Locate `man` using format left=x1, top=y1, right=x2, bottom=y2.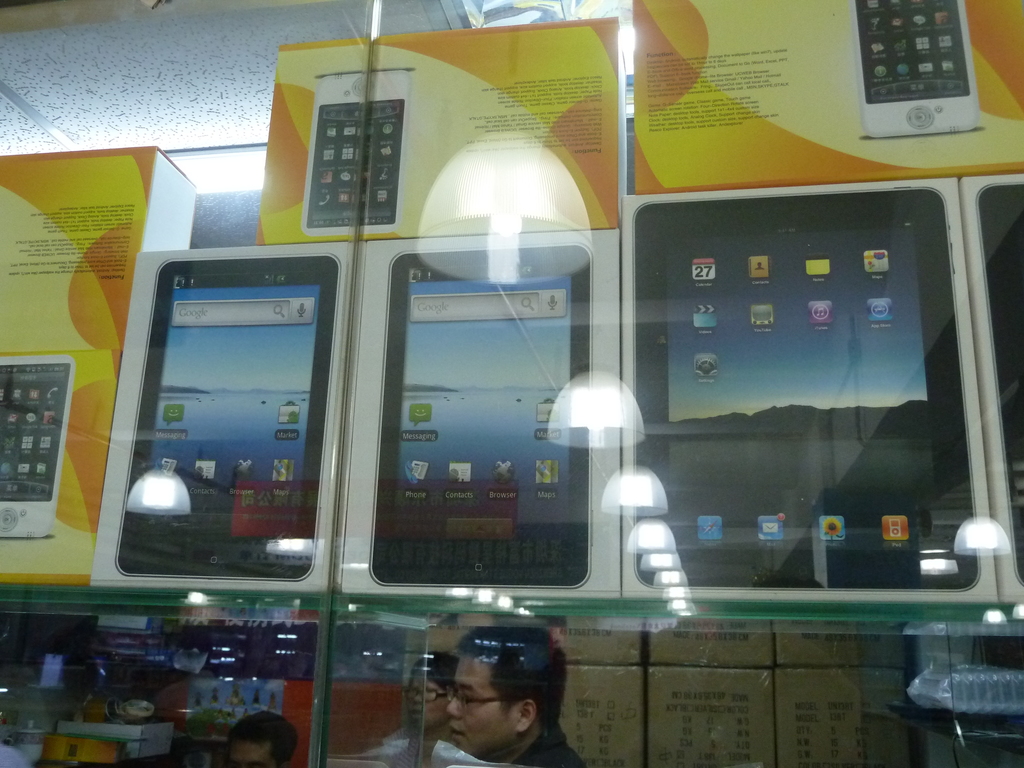
left=227, top=709, right=298, bottom=767.
